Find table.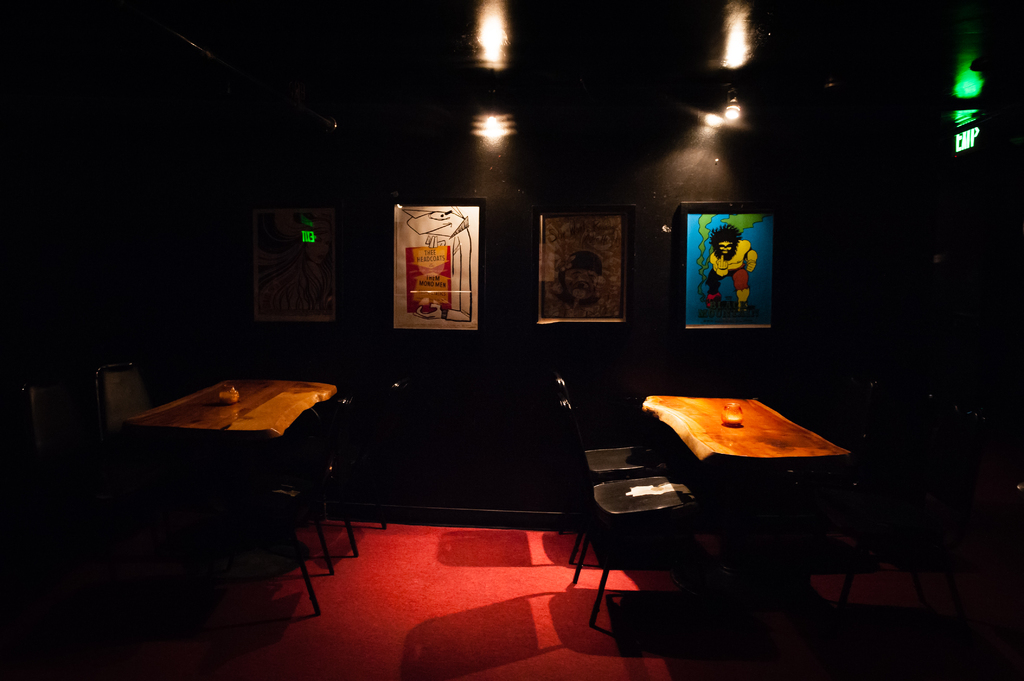
[649,390,854,457].
